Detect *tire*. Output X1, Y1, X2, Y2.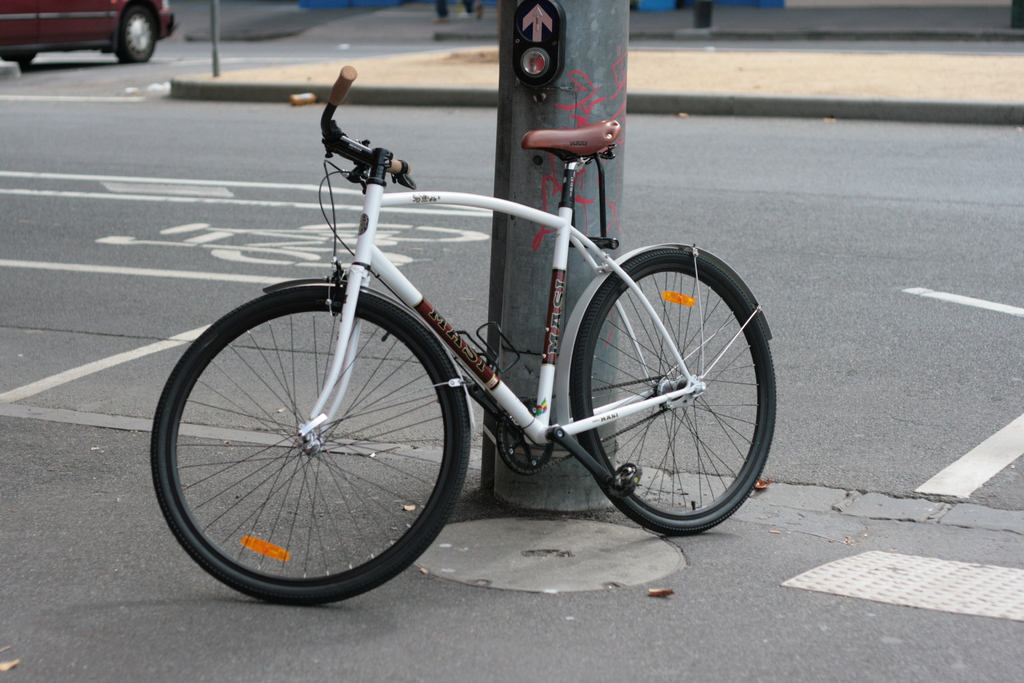
115, 10, 157, 63.
